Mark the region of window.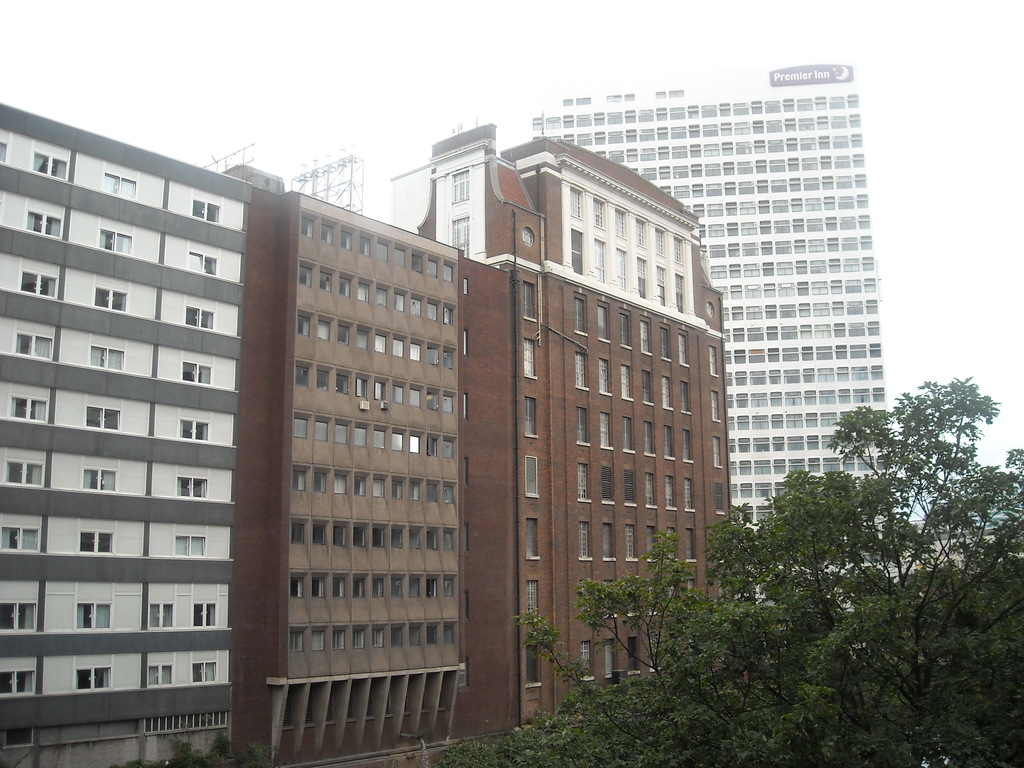
Region: {"left": 186, "top": 304, "right": 216, "bottom": 332}.
